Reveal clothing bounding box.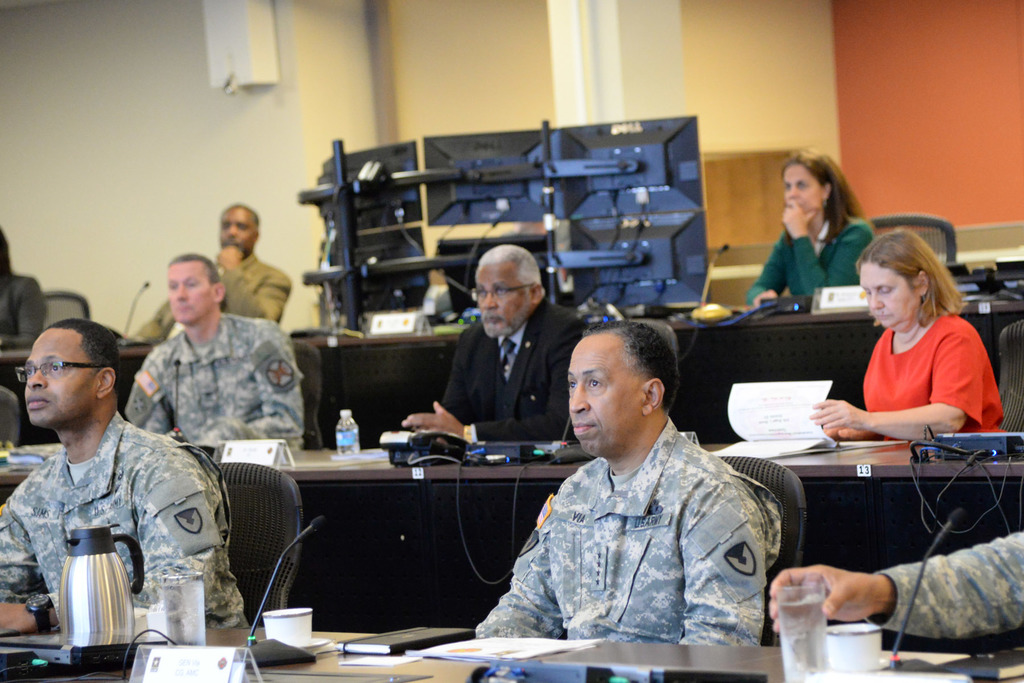
Revealed: {"left": 423, "top": 301, "right": 578, "bottom": 435}.
